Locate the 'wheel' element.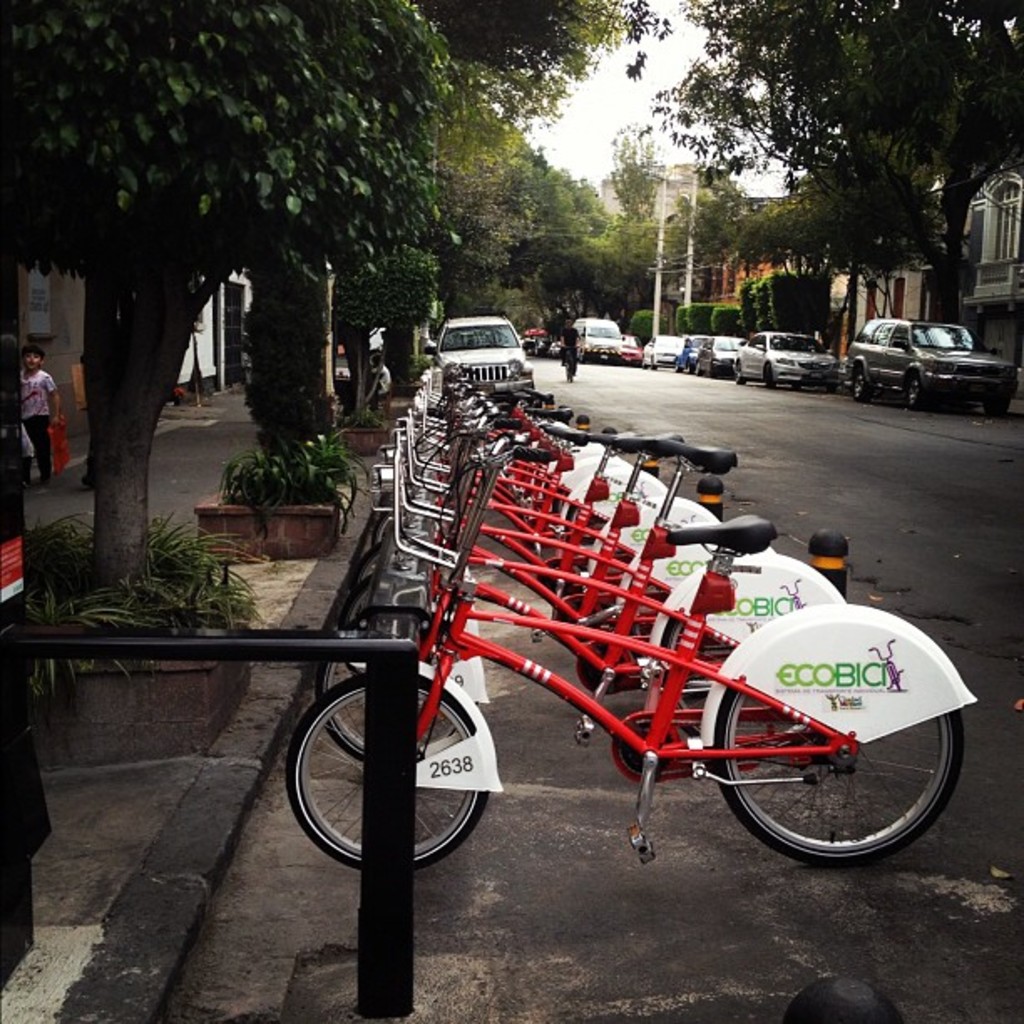
Element bbox: bbox=(711, 673, 960, 862).
